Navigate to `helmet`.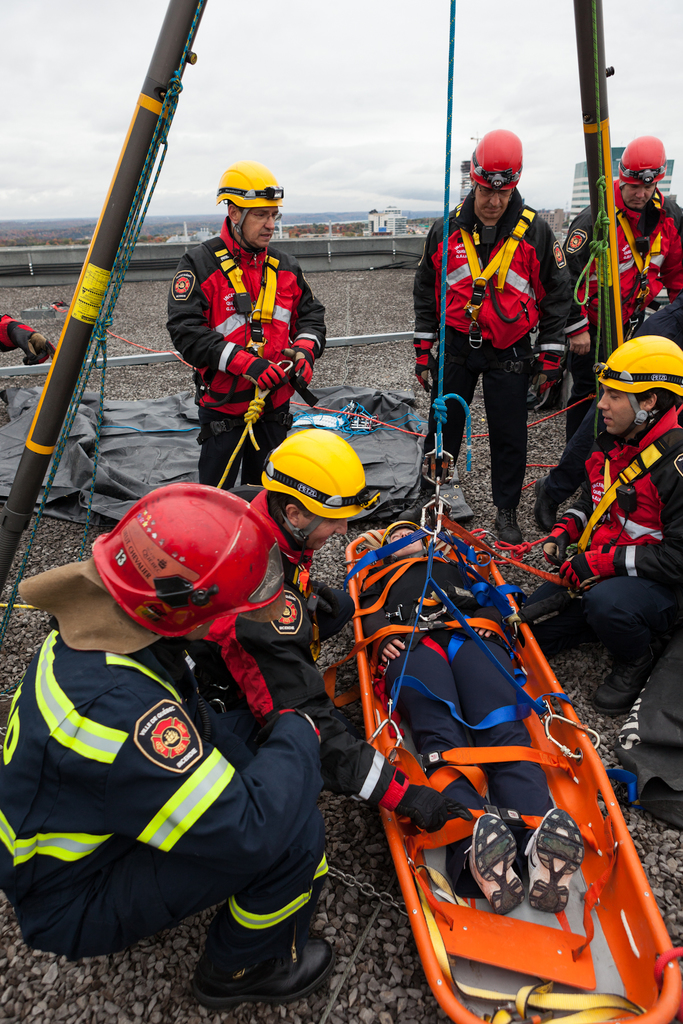
Navigation target: rect(261, 426, 380, 550).
